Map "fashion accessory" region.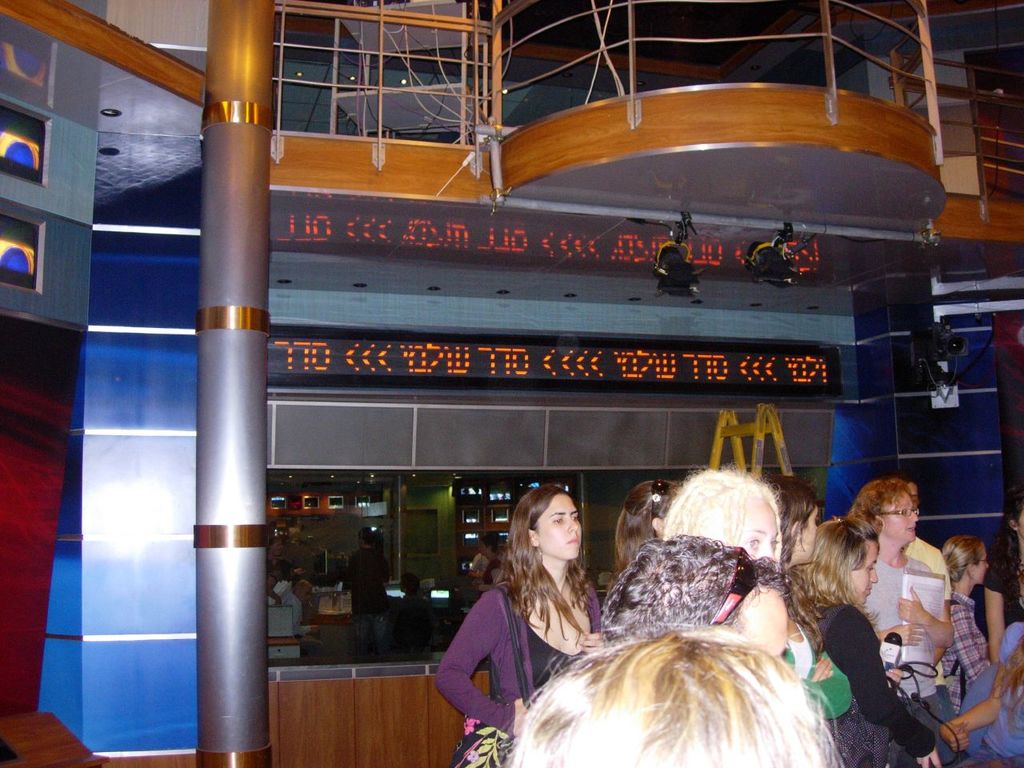
Mapped to BBox(449, 578, 541, 766).
